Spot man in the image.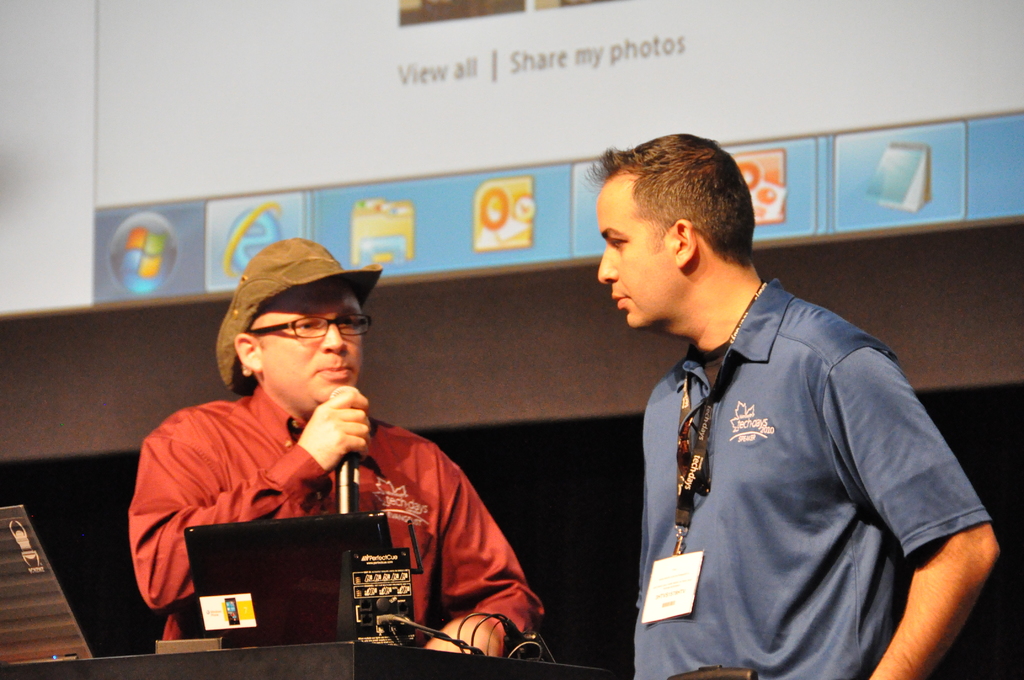
man found at <box>562,138,983,670</box>.
